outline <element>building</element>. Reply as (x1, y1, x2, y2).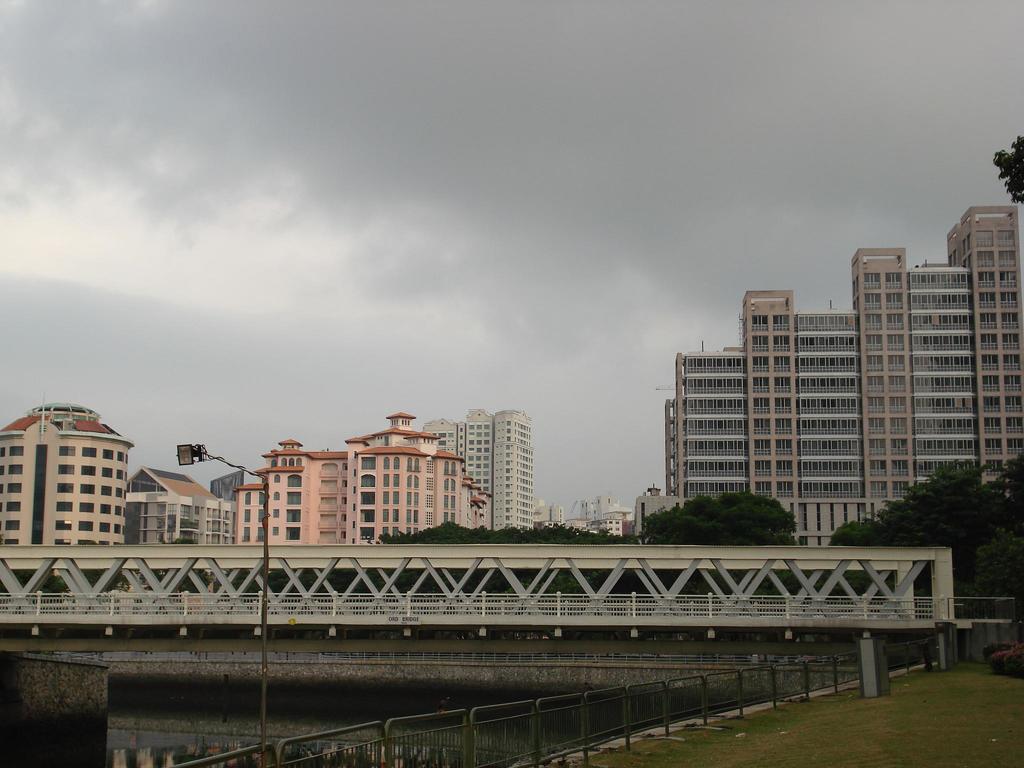
(425, 412, 533, 531).
